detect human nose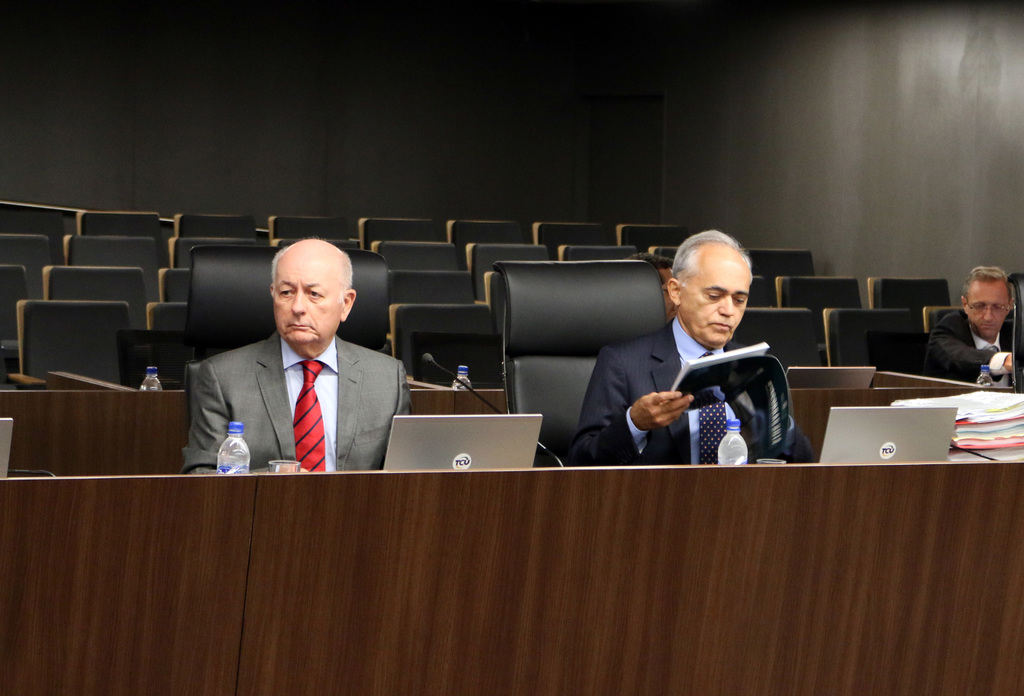
981/307/997/323
